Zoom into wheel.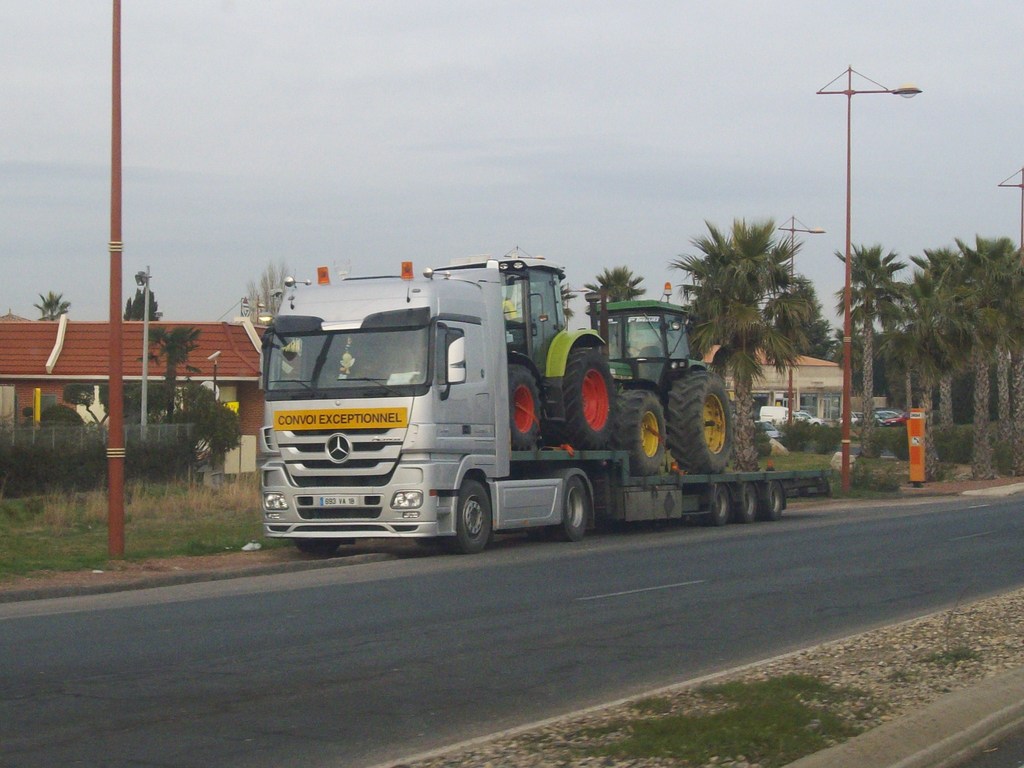
Zoom target: 737/484/755/519.
